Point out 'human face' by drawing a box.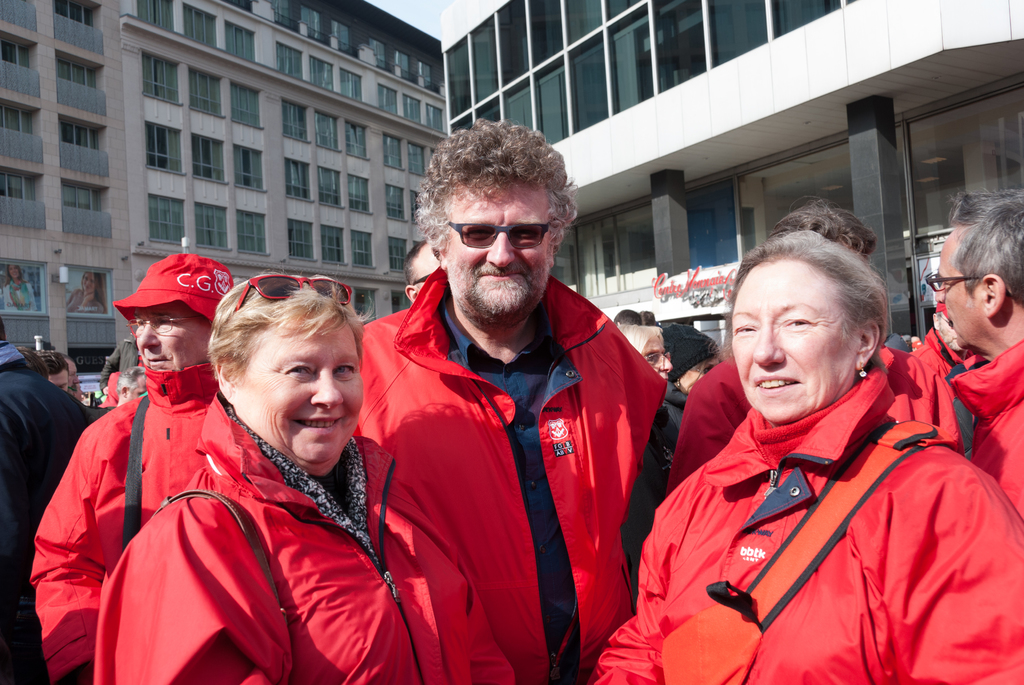
left=229, top=328, right=364, bottom=467.
